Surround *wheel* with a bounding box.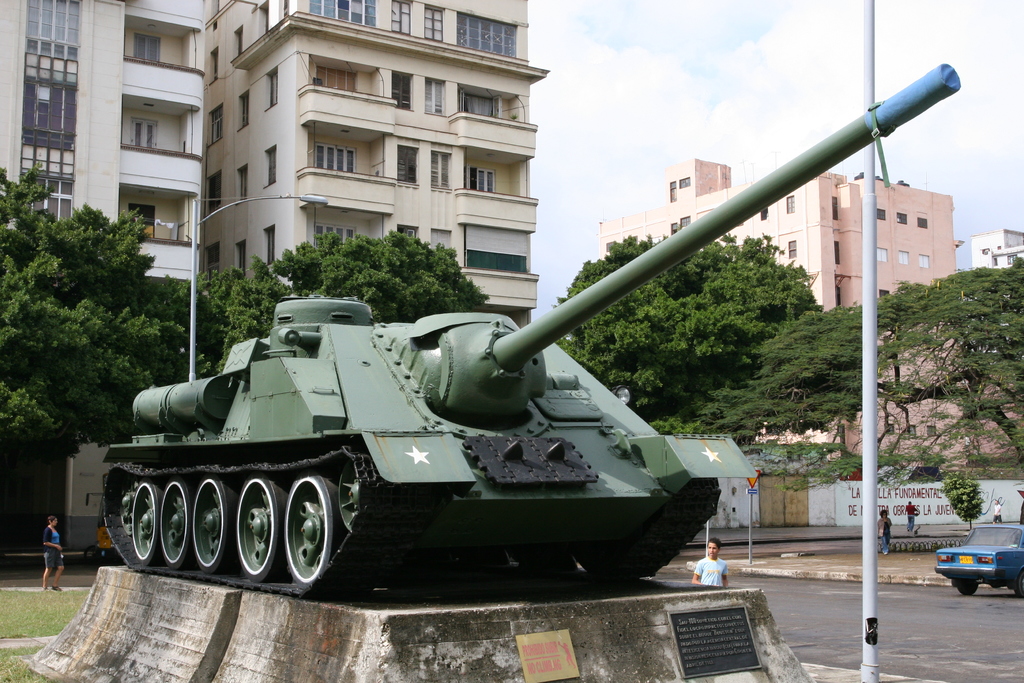
(131,478,164,565).
